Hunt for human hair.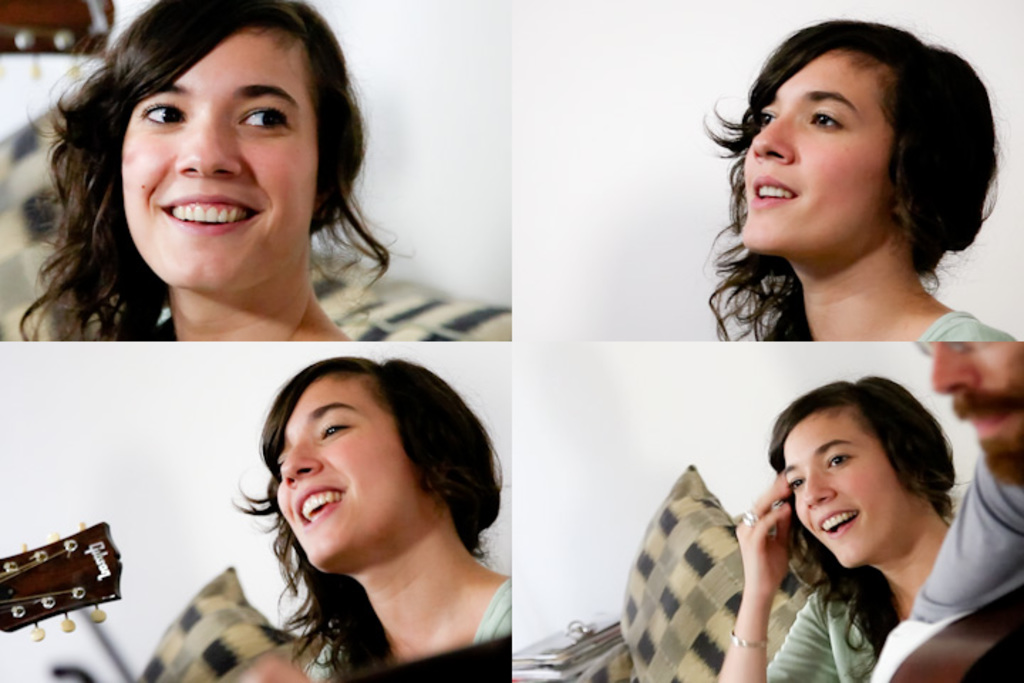
Hunted down at (31,0,370,313).
